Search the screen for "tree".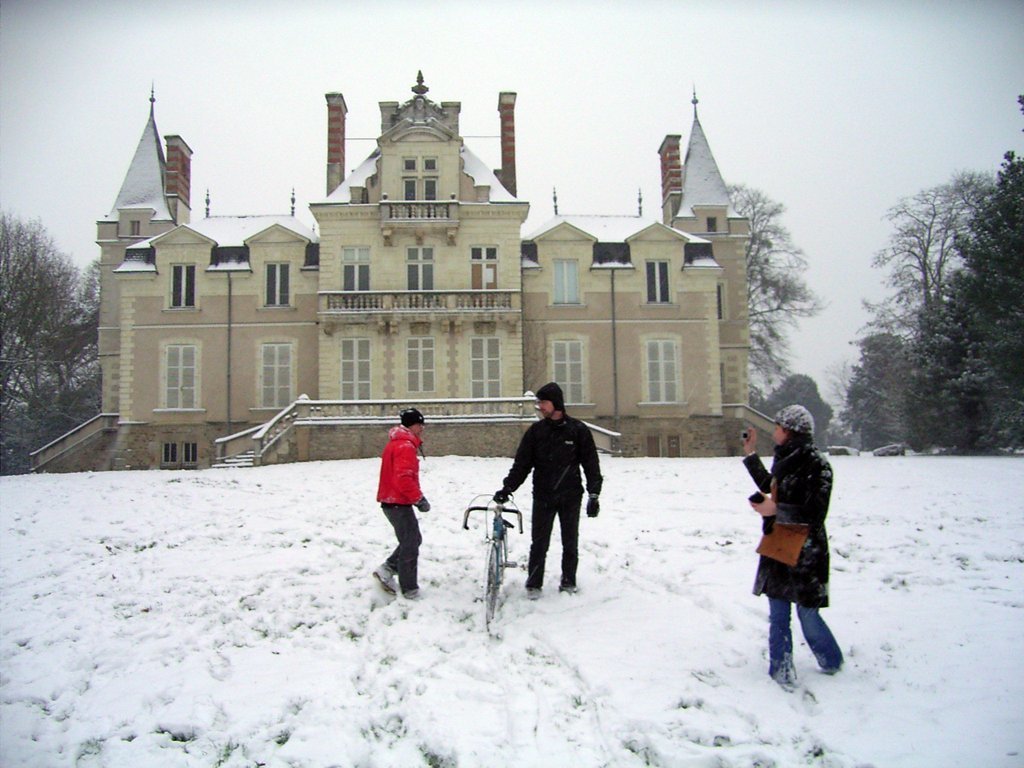
Found at region(726, 177, 831, 415).
